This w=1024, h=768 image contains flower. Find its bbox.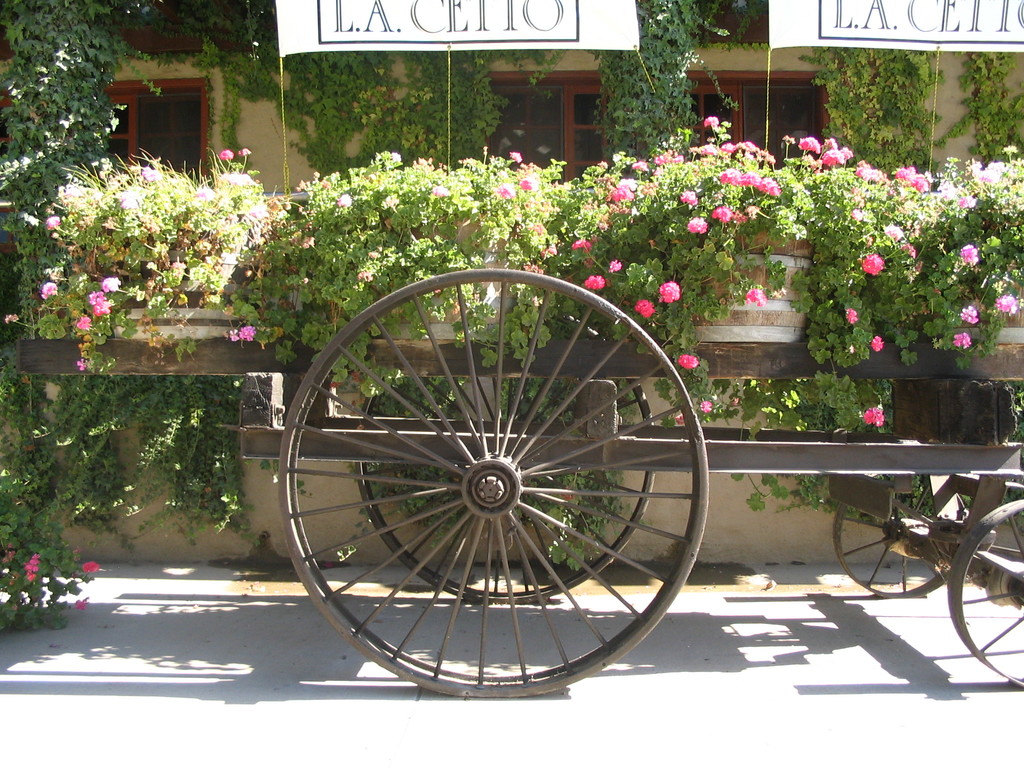
673,356,705,369.
